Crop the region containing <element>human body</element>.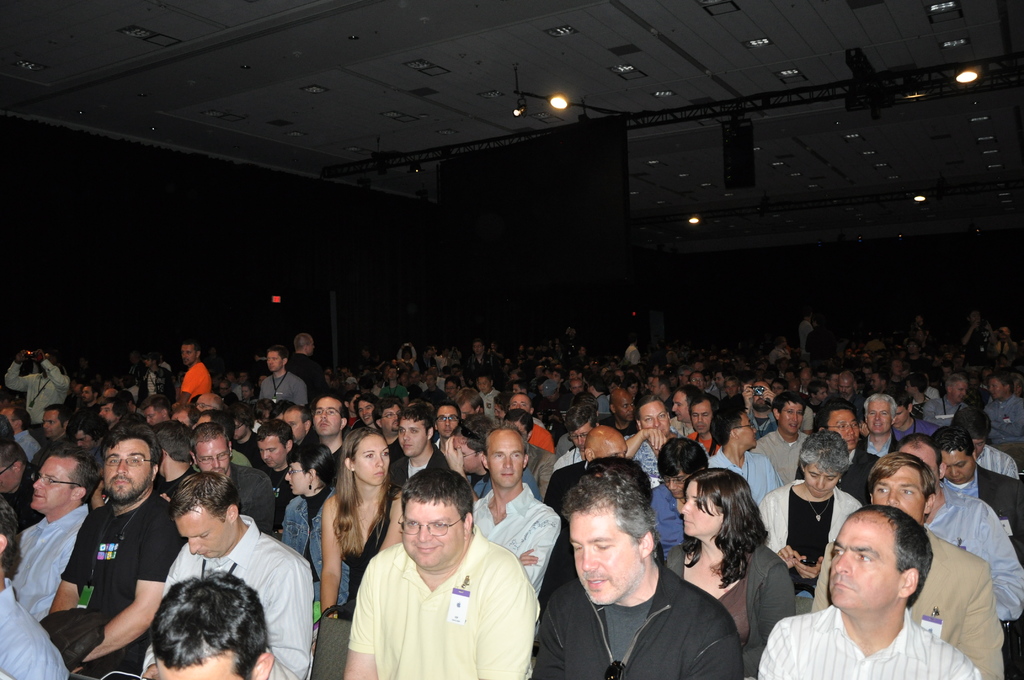
Crop region: crop(147, 428, 198, 499).
